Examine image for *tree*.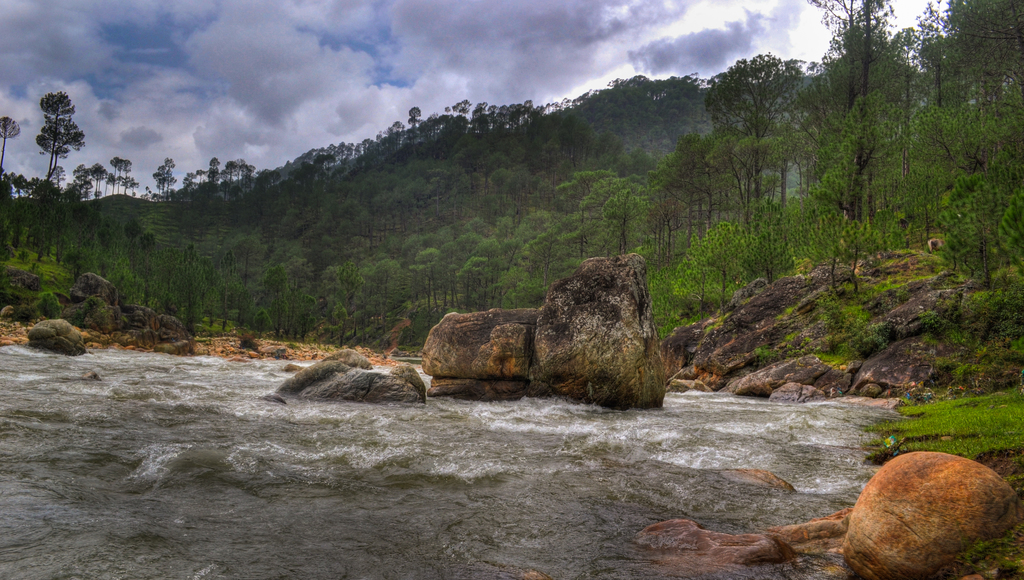
Examination result: 143, 168, 209, 342.
